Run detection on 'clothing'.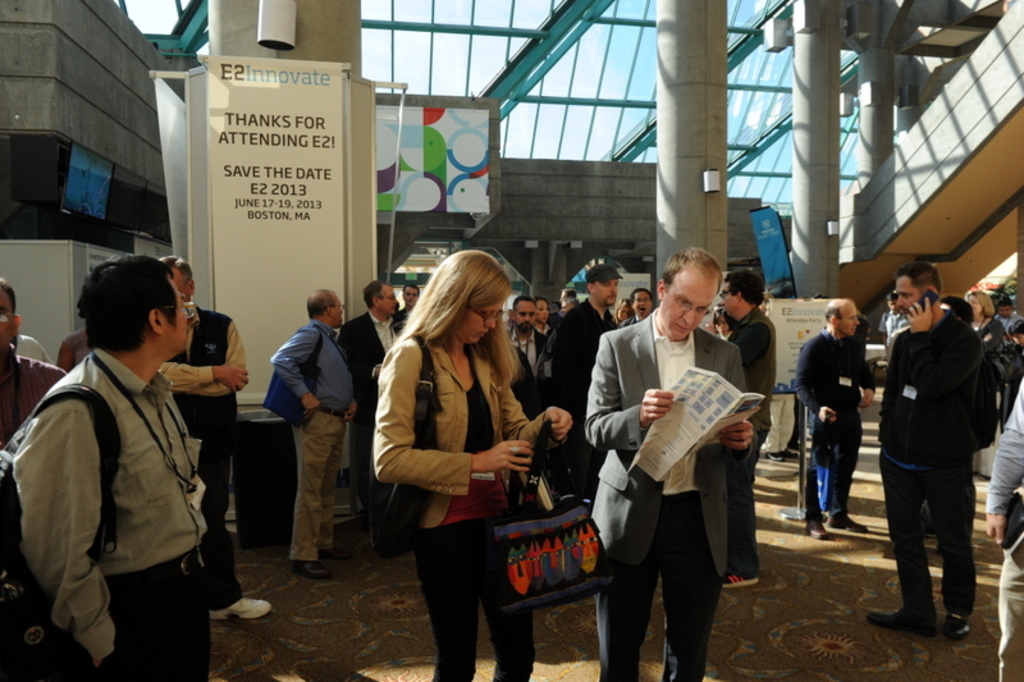
Result: 879,311,993,628.
